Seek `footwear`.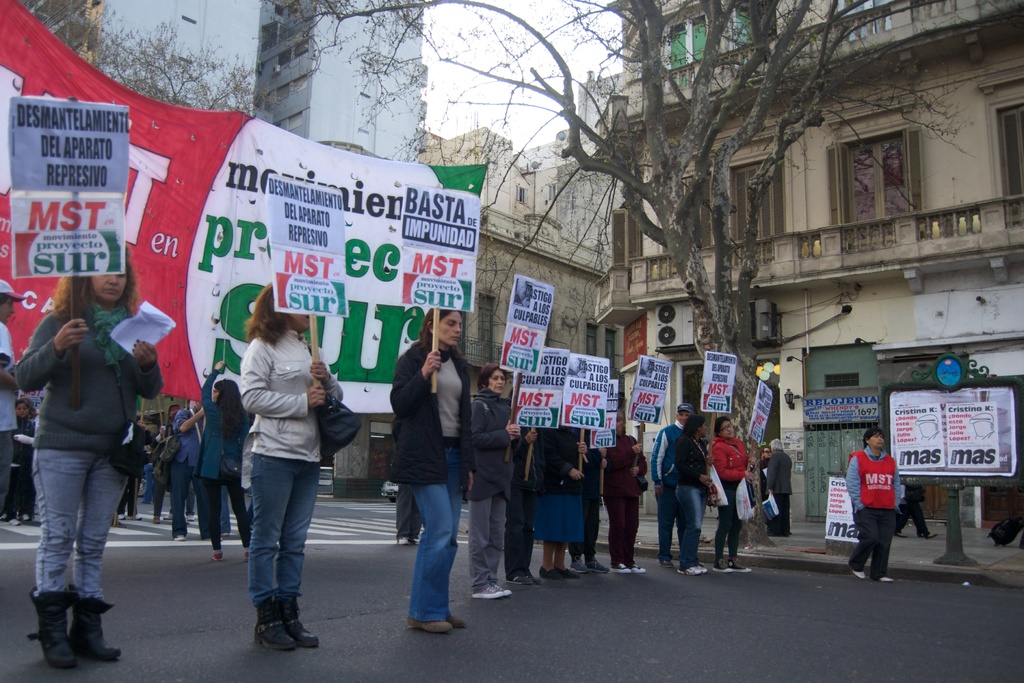
rect(477, 577, 509, 600).
